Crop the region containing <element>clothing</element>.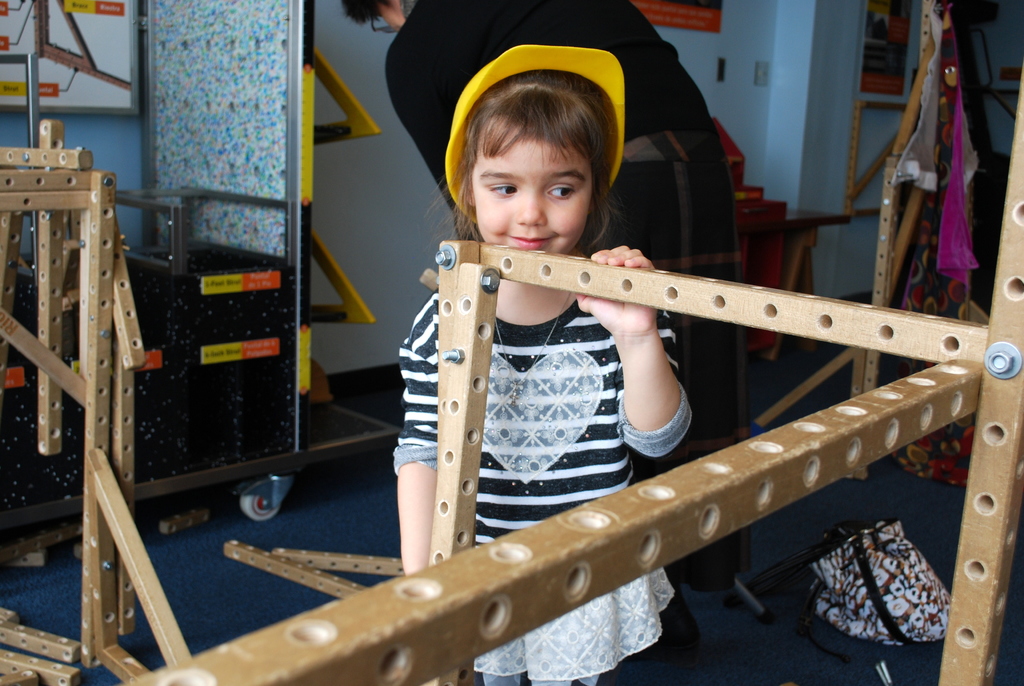
Crop region: box(390, 286, 681, 685).
